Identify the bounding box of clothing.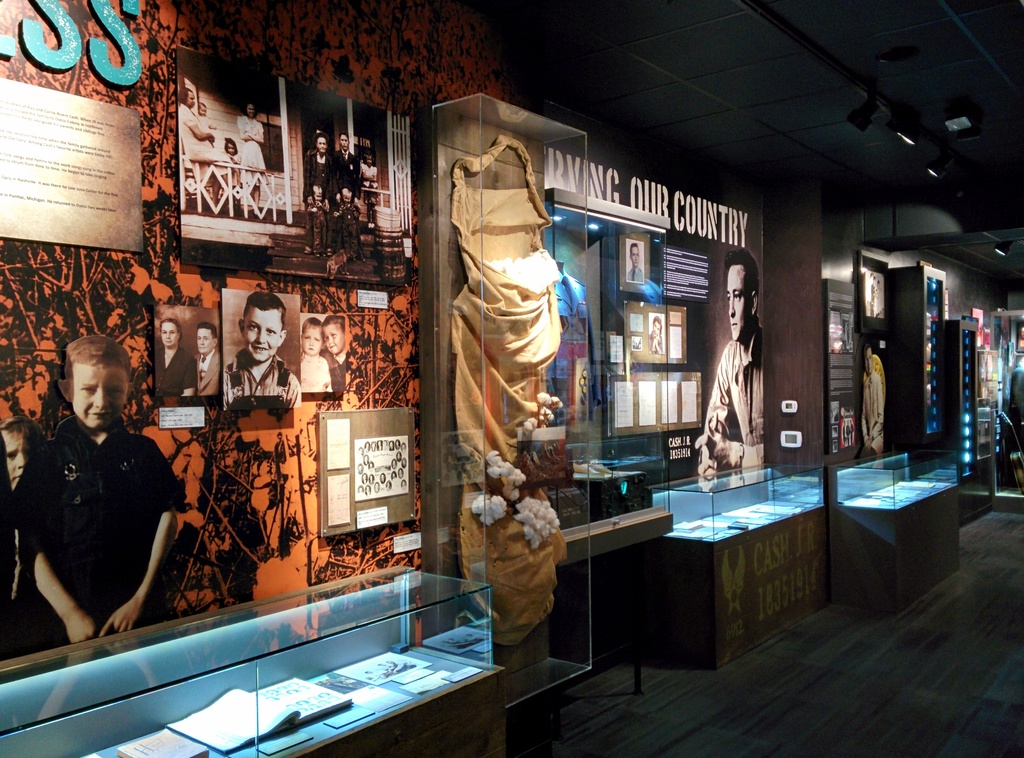
<region>155, 343, 196, 399</region>.
